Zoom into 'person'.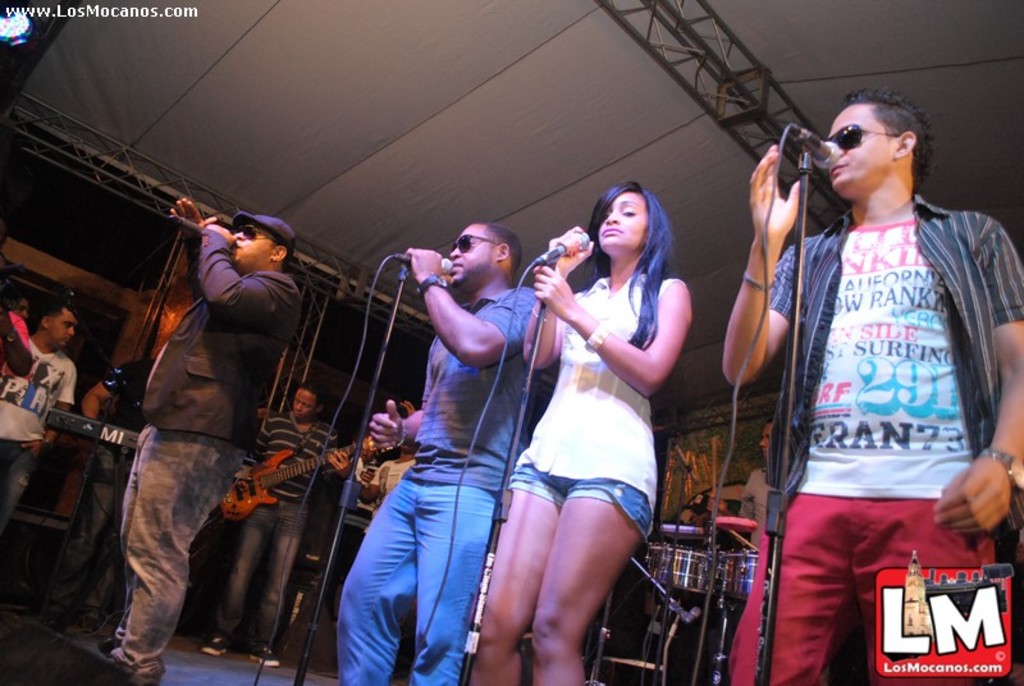
Zoom target: box=[335, 219, 545, 685].
